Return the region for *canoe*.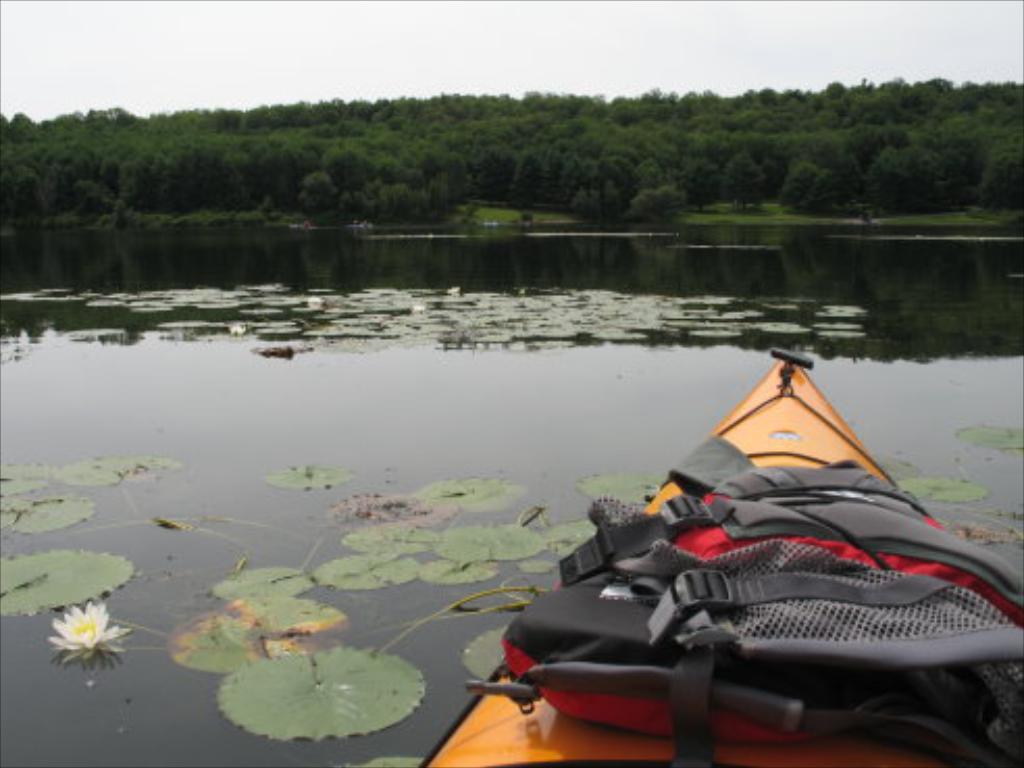
select_region(475, 375, 1023, 762).
